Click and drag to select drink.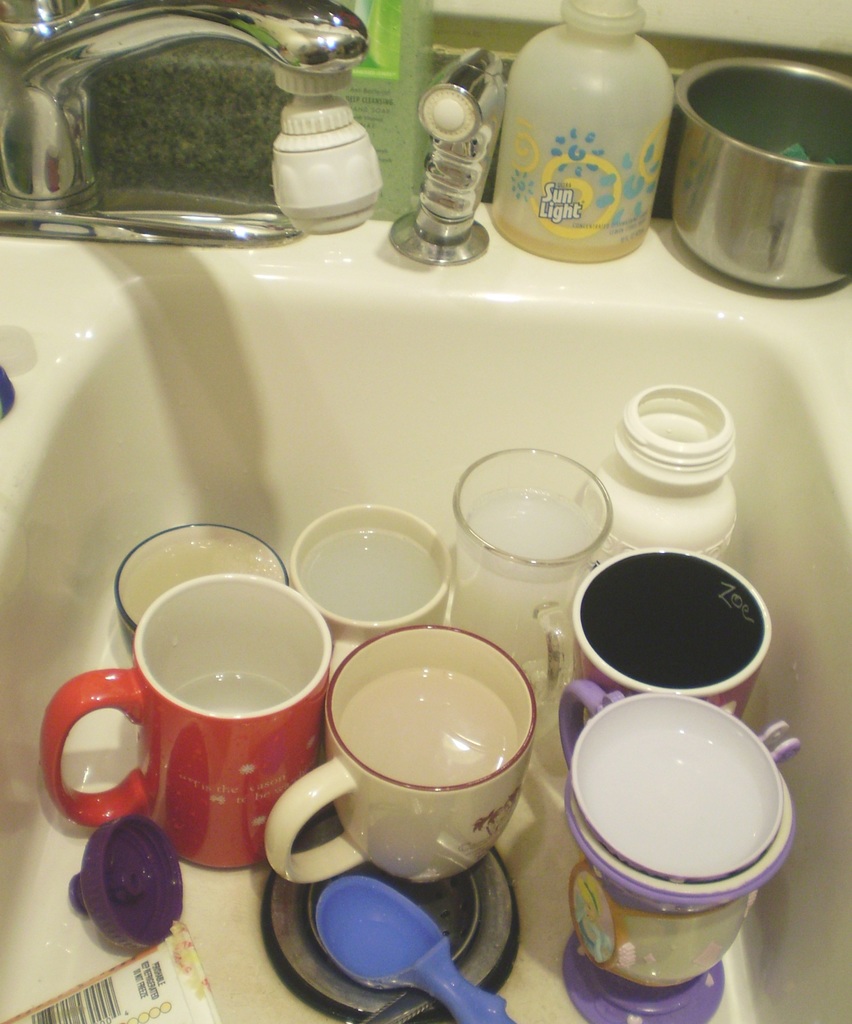
Selection: 469 486 600 558.
